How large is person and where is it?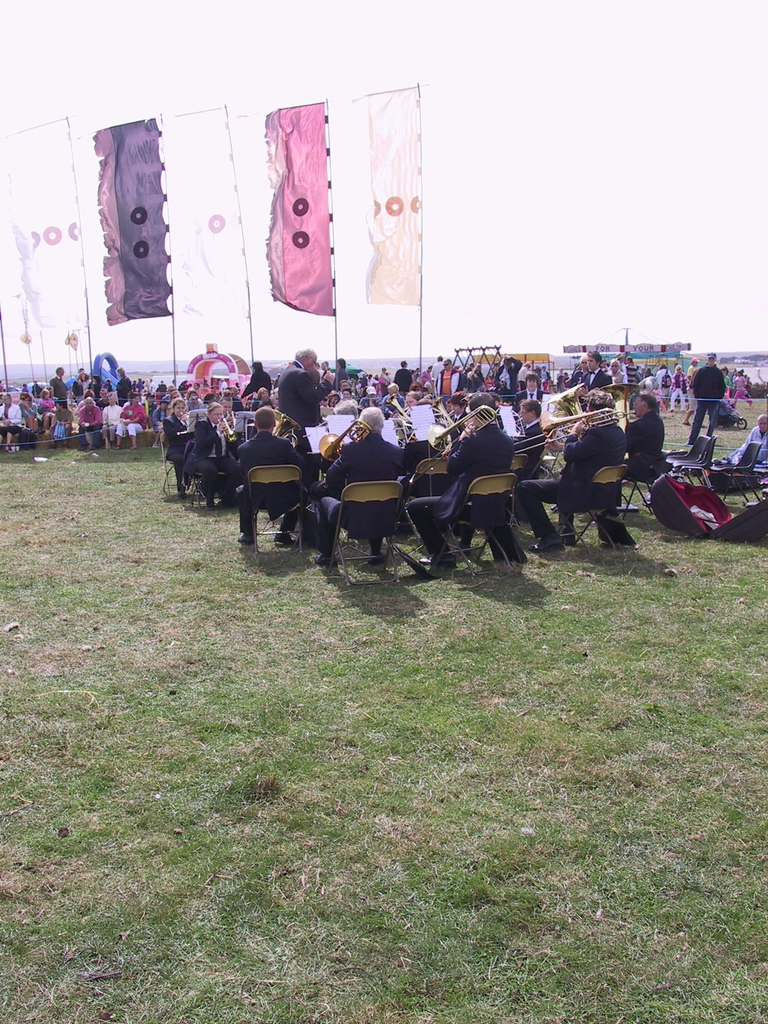
Bounding box: rect(722, 365, 734, 403).
